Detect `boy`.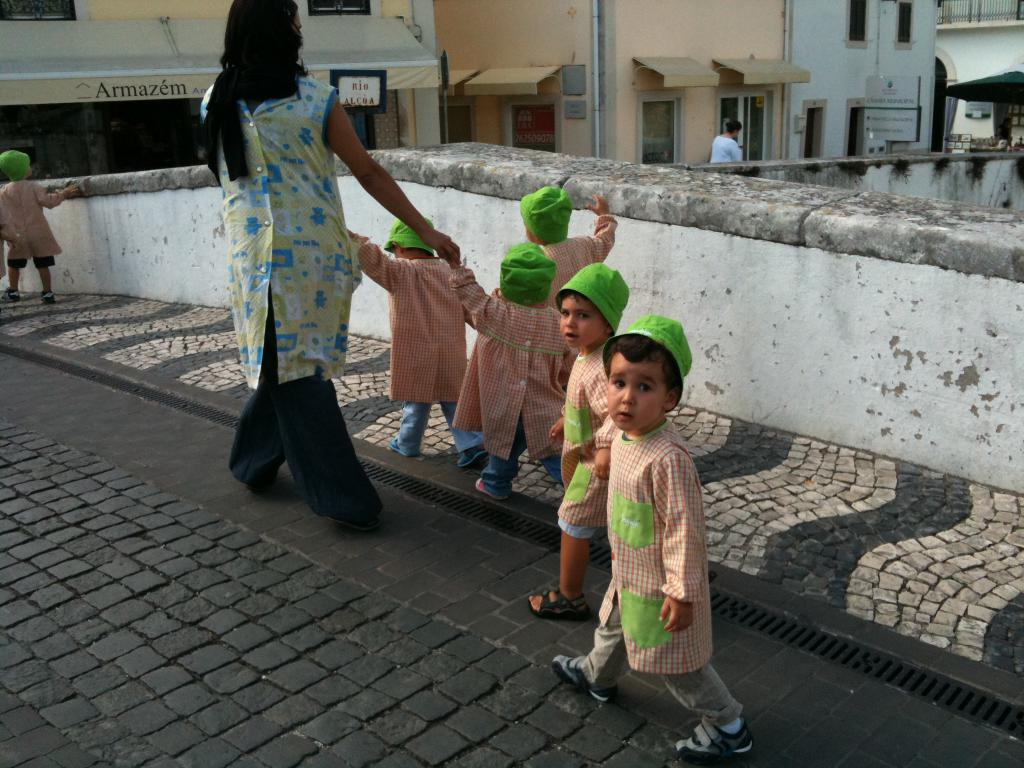
Detected at bbox(440, 233, 576, 507).
